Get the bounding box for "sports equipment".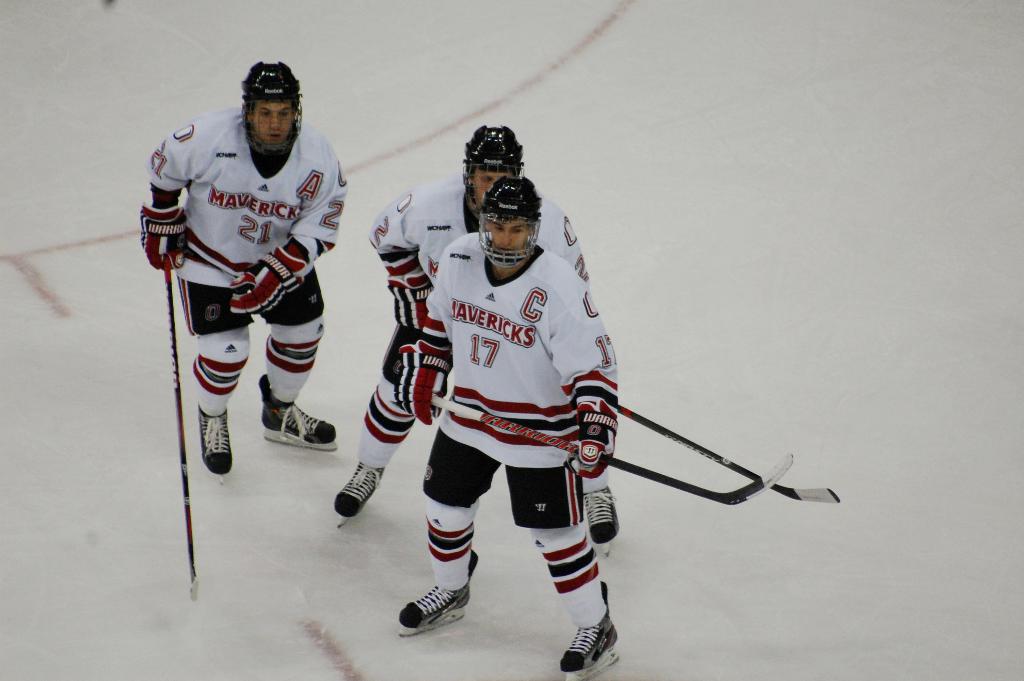
<region>391, 341, 457, 430</region>.
